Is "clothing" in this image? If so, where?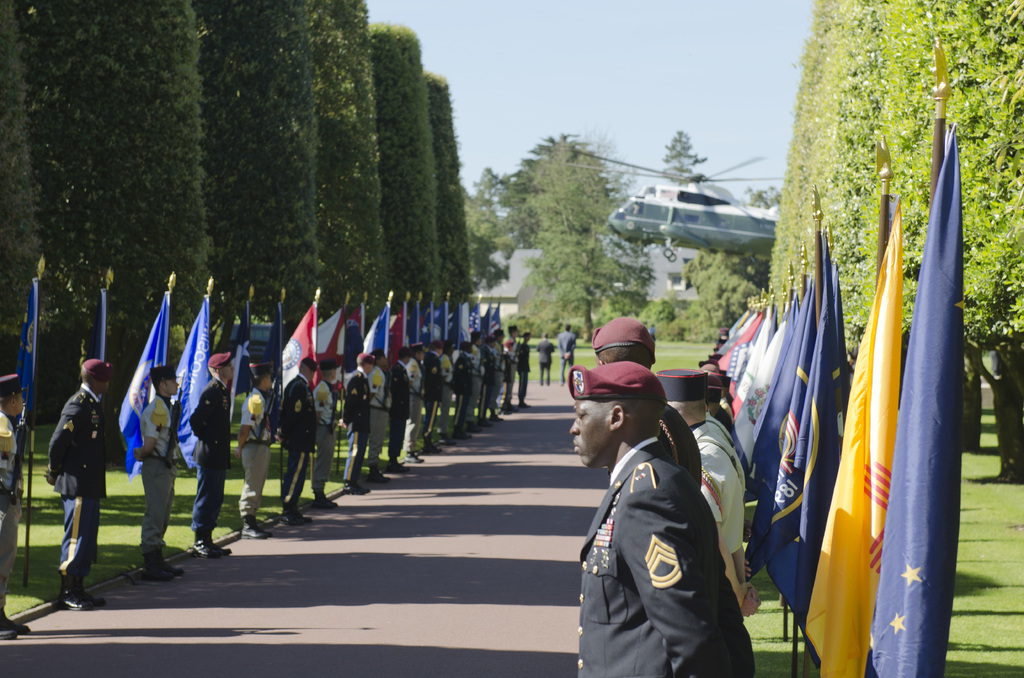
Yes, at left=655, top=404, right=703, bottom=483.
